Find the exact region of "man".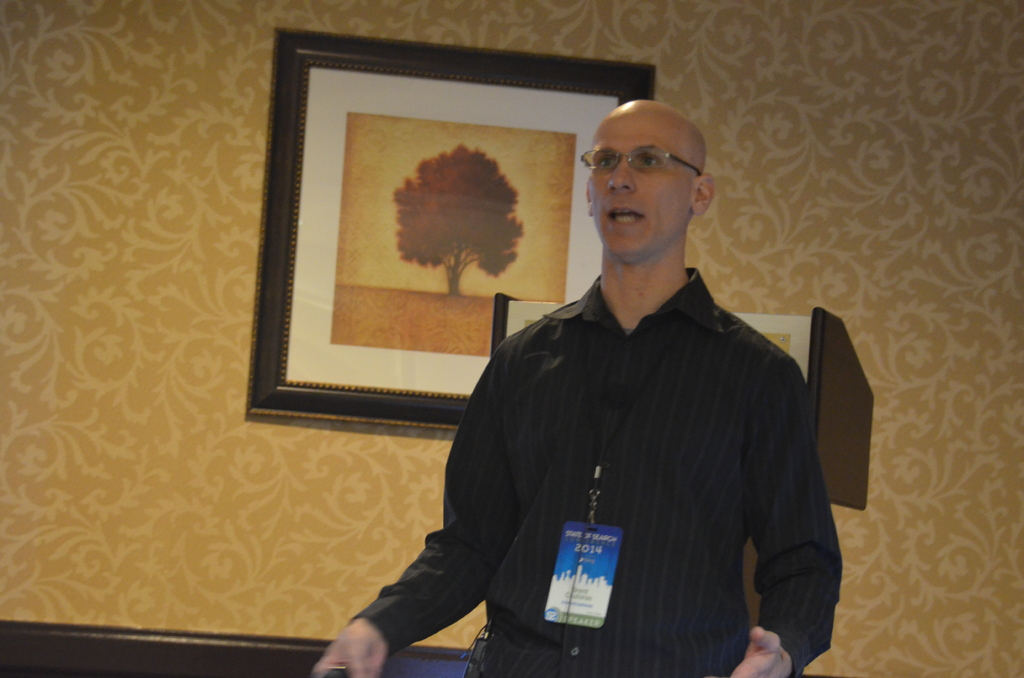
Exact region: rect(308, 99, 844, 677).
